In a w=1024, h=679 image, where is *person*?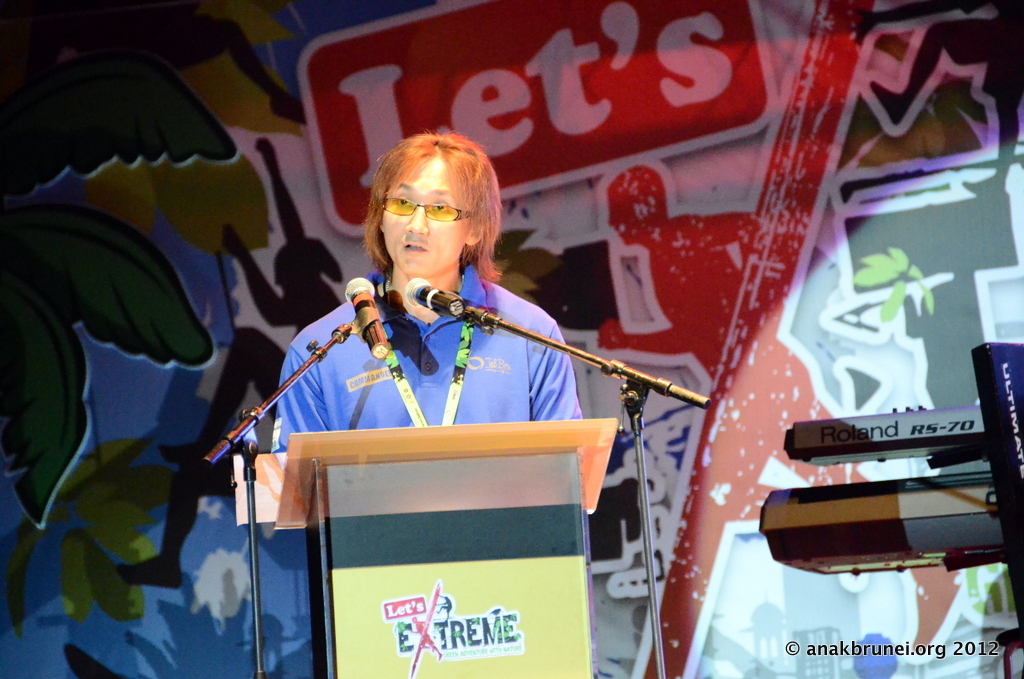
{"left": 436, "top": 592, "right": 454, "bottom": 619}.
